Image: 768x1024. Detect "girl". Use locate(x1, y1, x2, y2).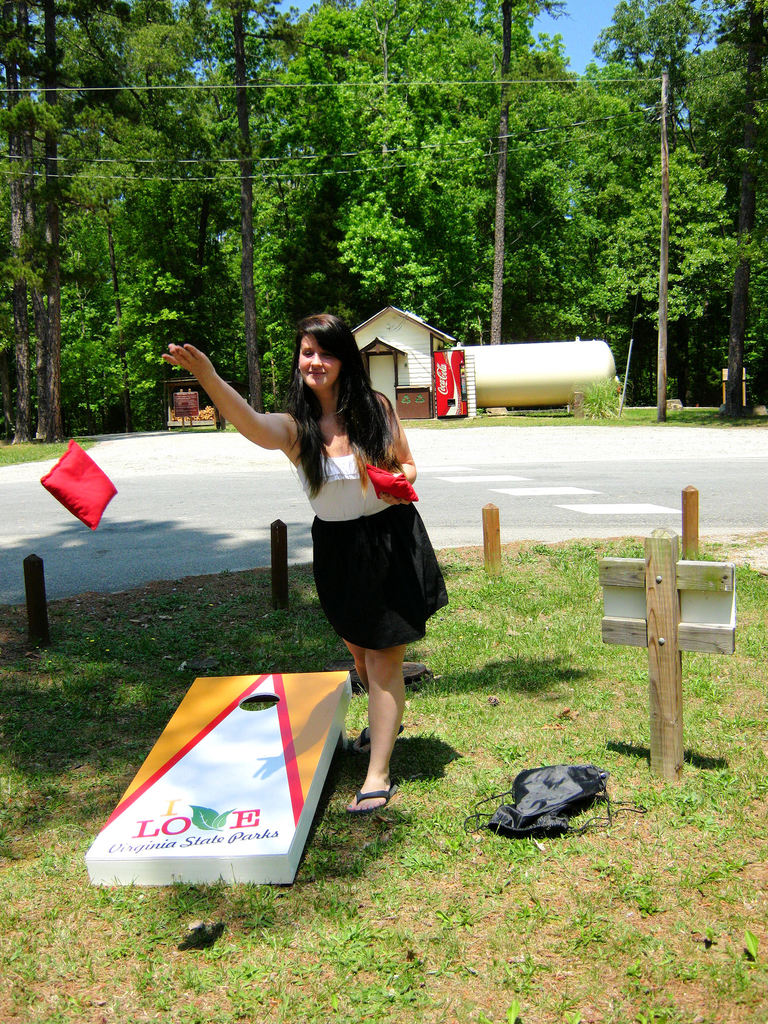
locate(152, 302, 444, 810).
